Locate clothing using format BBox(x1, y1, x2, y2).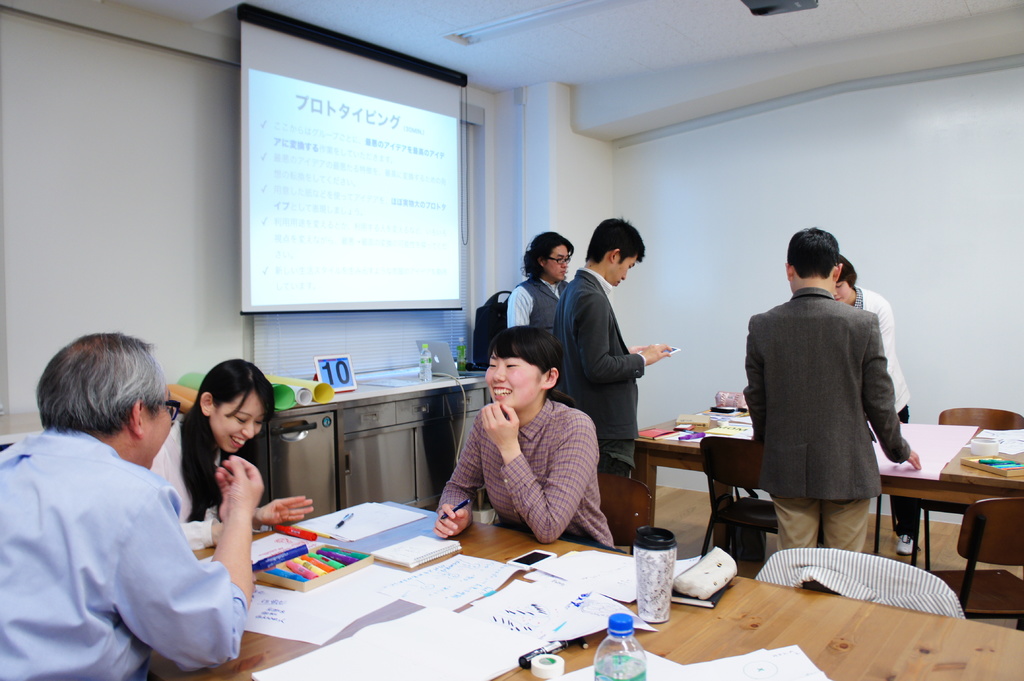
BBox(552, 268, 637, 483).
